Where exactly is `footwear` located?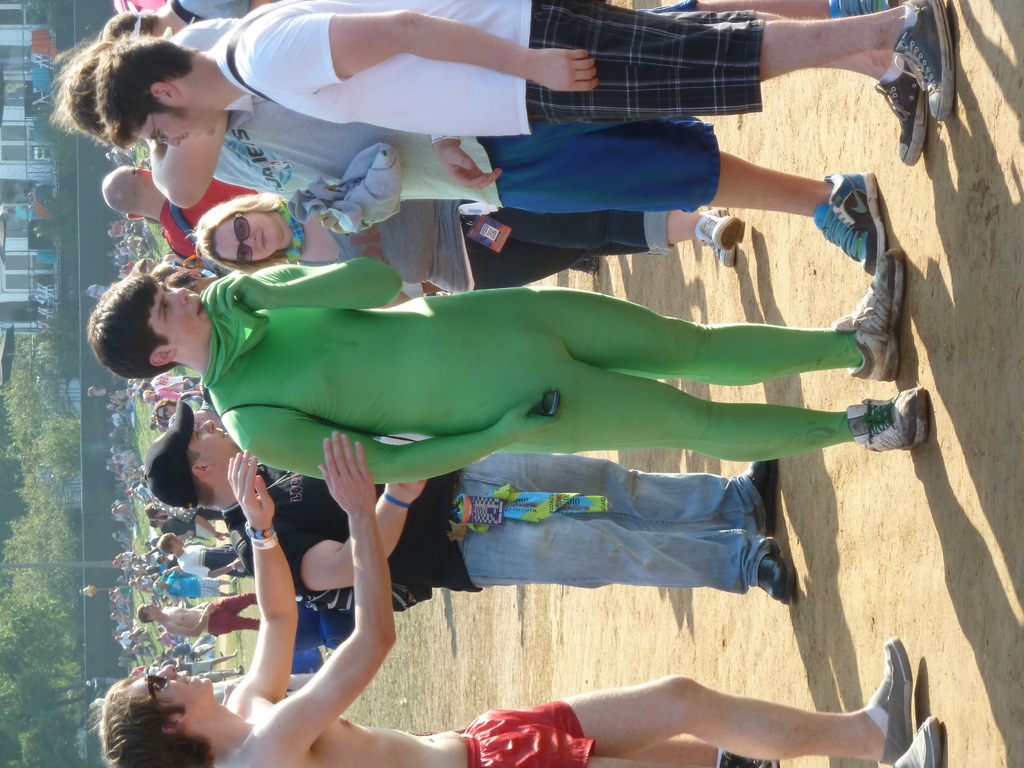
Its bounding box is crop(703, 214, 748, 252).
